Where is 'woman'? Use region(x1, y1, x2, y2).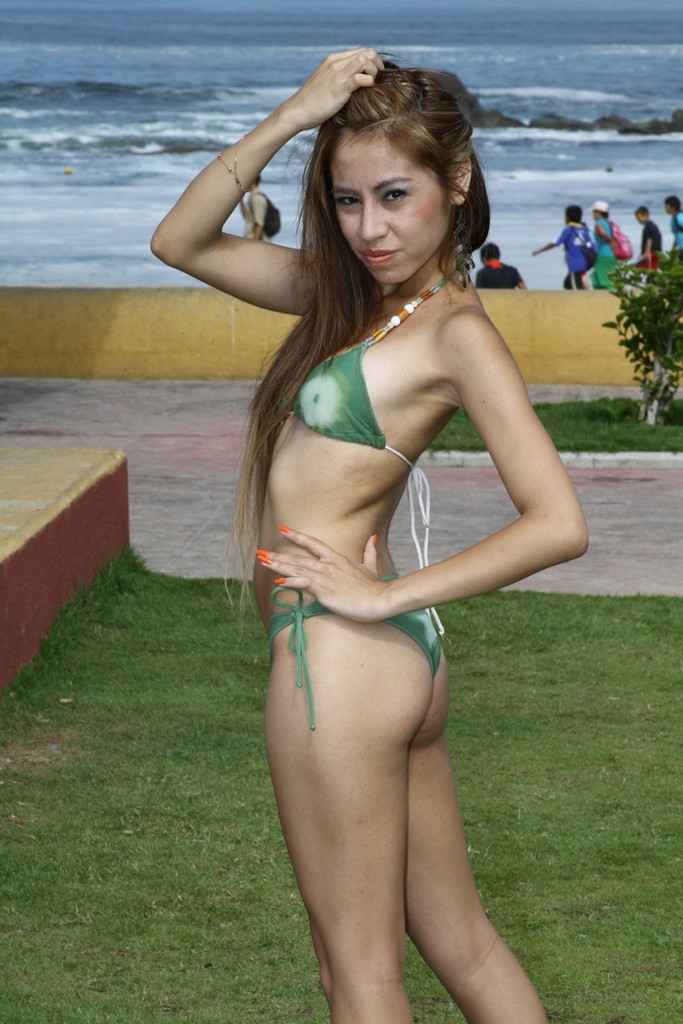
region(589, 196, 628, 288).
